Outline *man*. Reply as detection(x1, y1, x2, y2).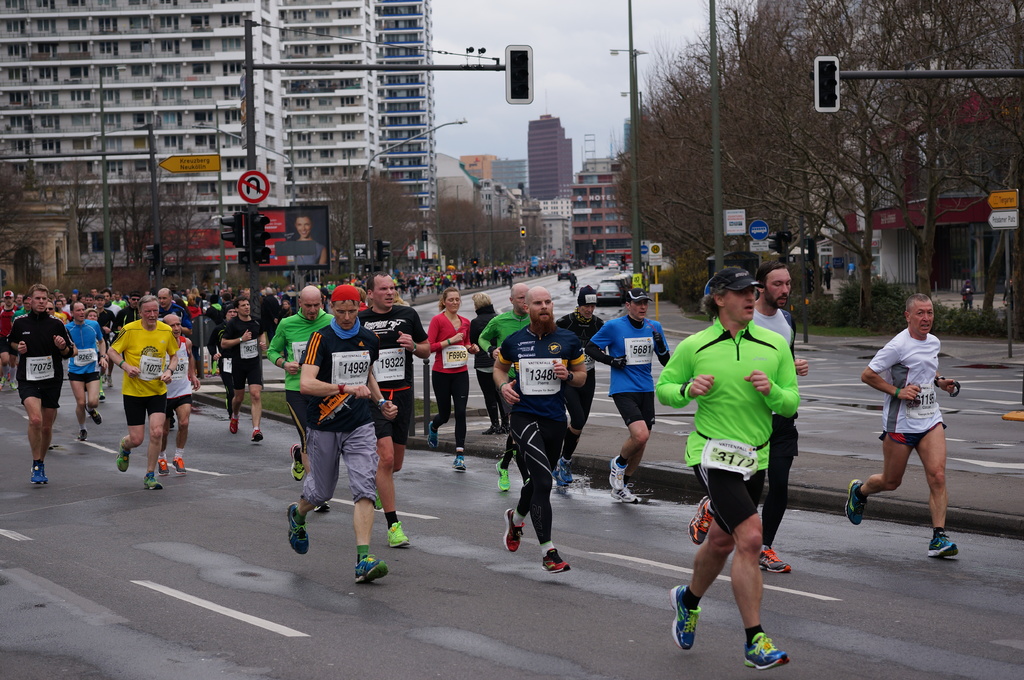
detection(264, 286, 340, 516).
